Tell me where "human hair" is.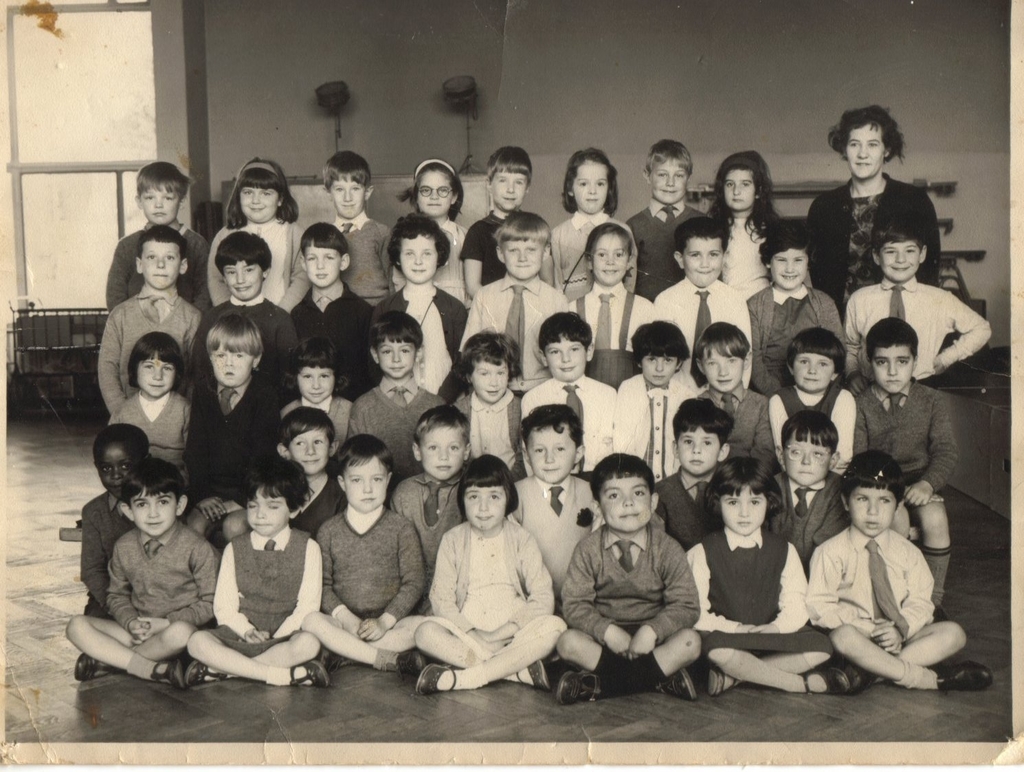
"human hair" is at pyautogui.locateOnScreen(396, 159, 465, 222).
